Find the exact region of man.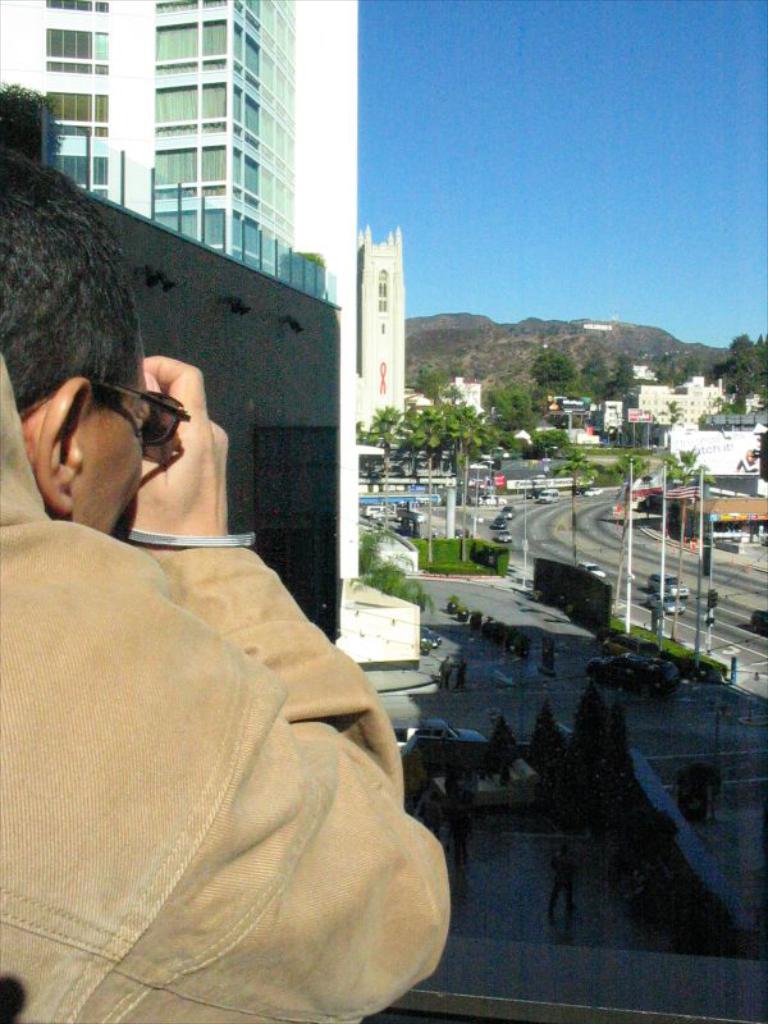
Exact region: (17, 230, 460, 1012).
